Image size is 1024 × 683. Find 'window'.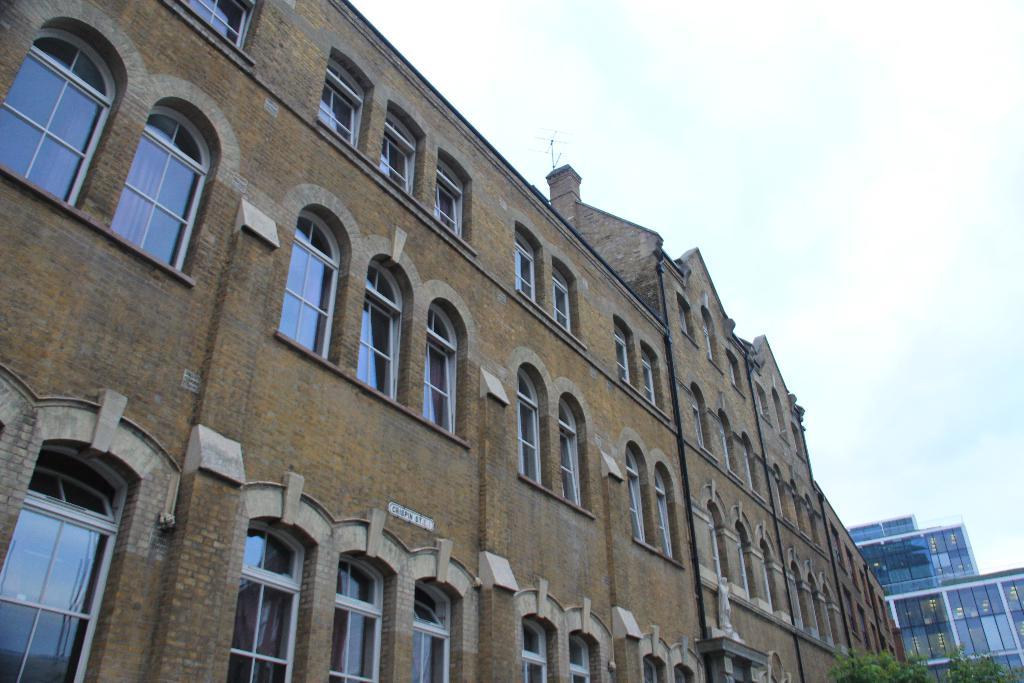
<bbox>500, 347, 552, 498</bbox>.
